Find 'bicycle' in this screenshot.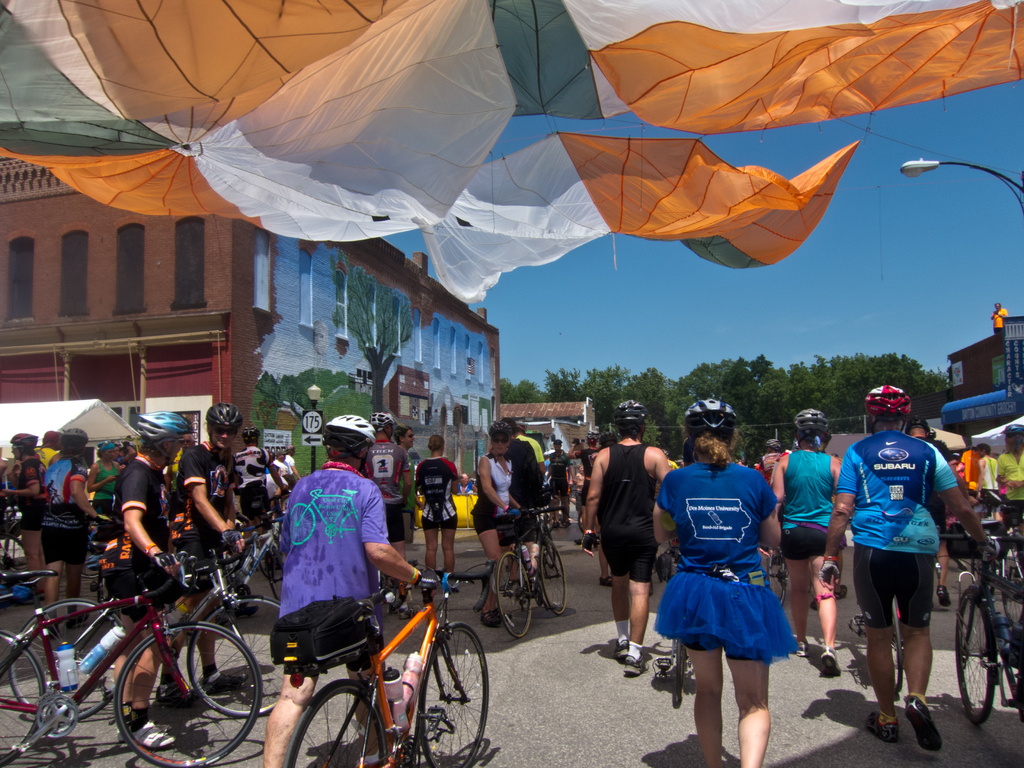
The bounding box for 'bicycle' is region(284, 484, 378, 540).
